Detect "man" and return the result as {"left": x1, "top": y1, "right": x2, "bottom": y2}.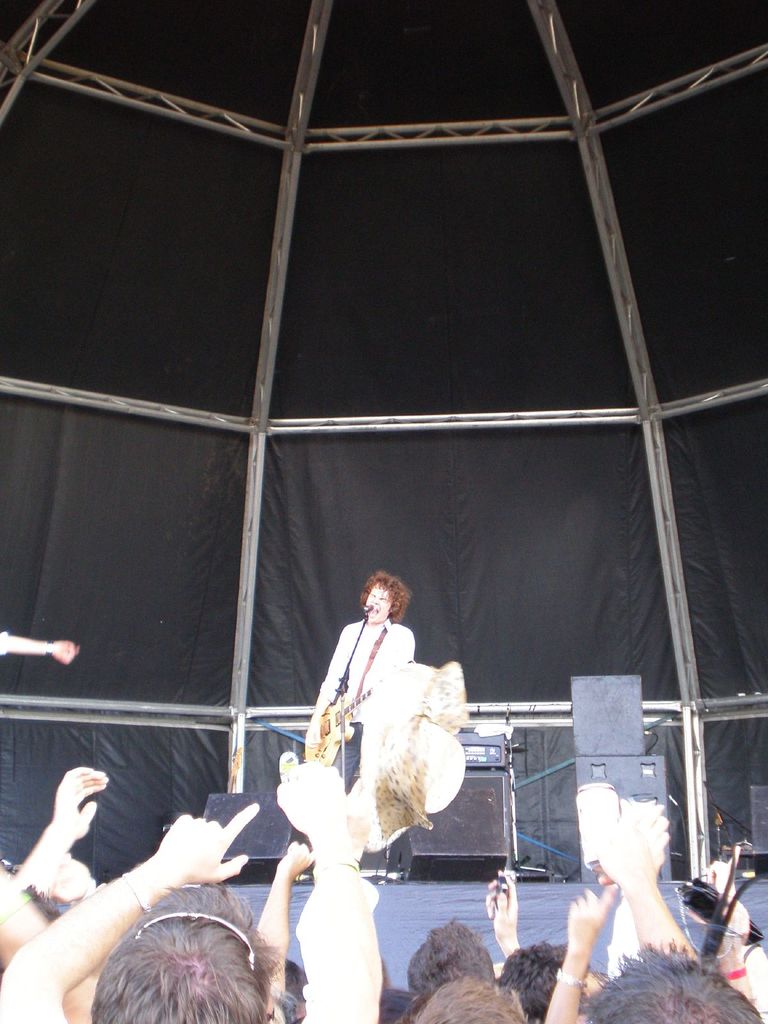
{"left": 308, "top": 577, "right": 417, "bottom": 881}.
